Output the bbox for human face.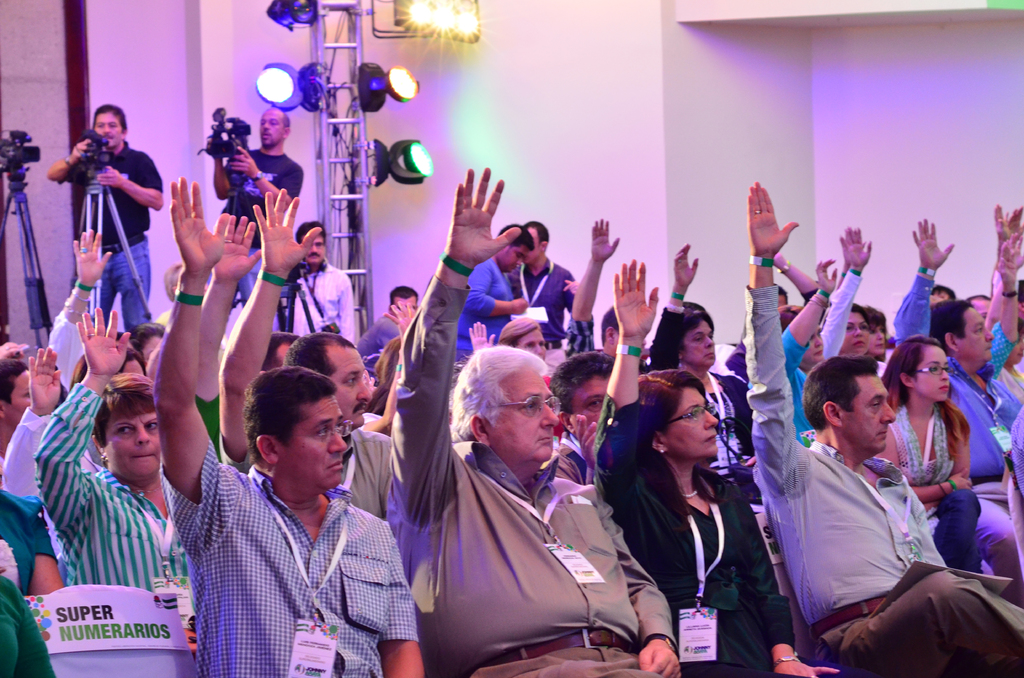
bbox=(255, 109, 287, 149).
